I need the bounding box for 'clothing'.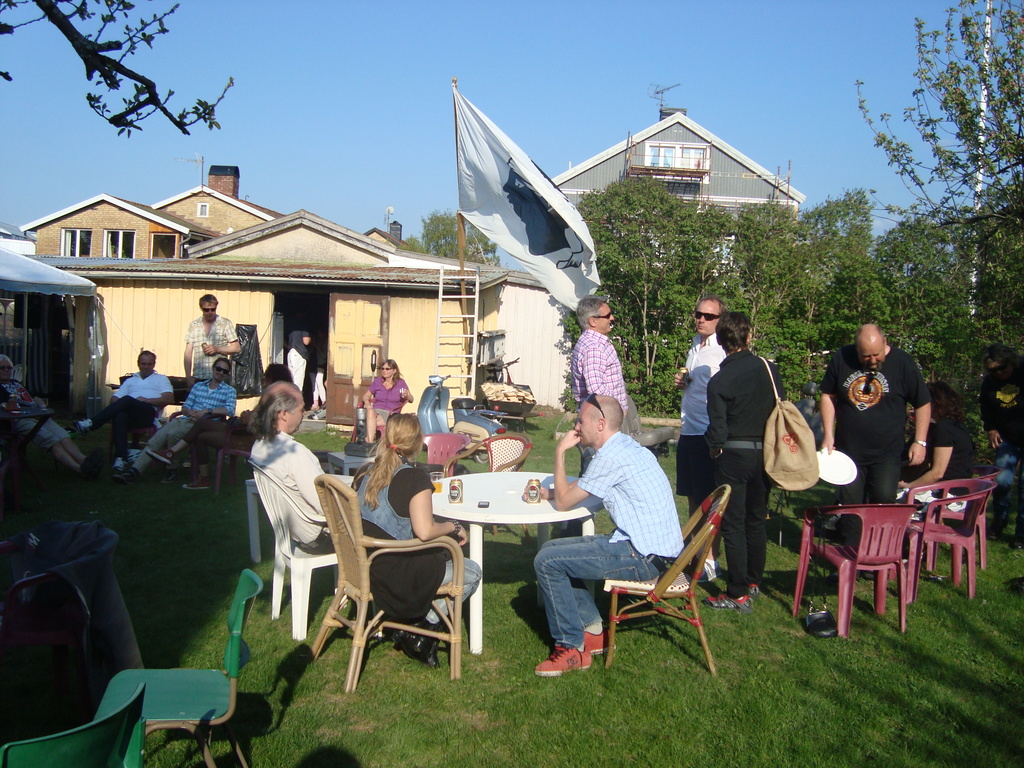
Here it is: <box>701,346,783,458</box>.
